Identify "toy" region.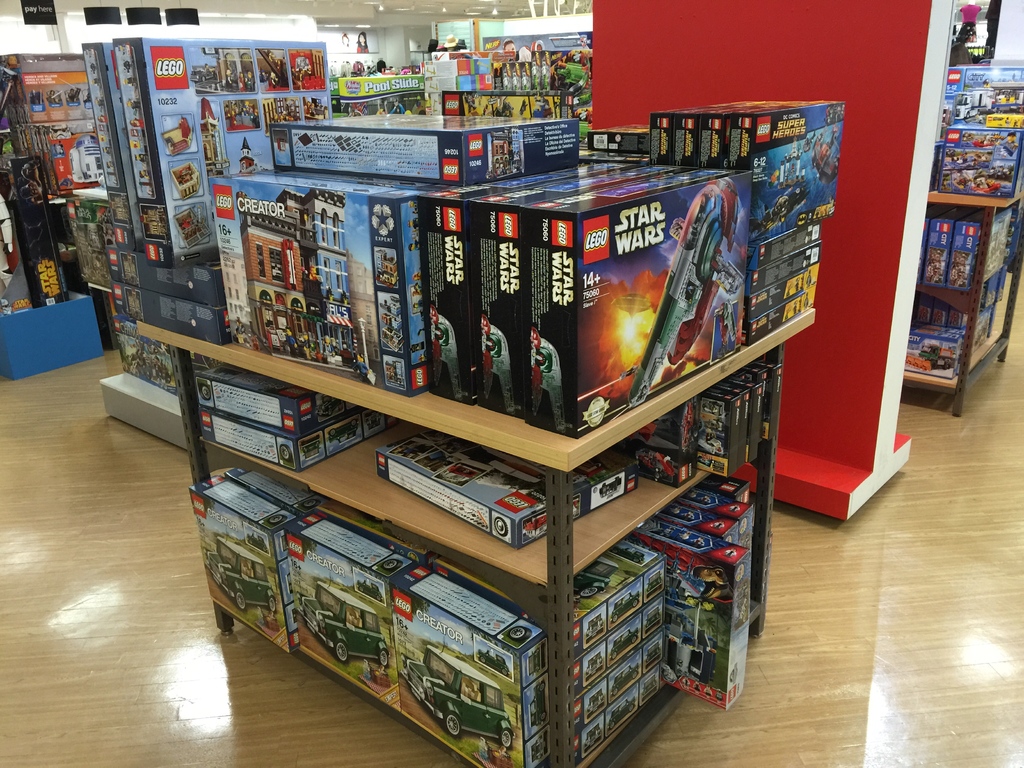
Region: left=246, top=534, right=269, bottom=554.
